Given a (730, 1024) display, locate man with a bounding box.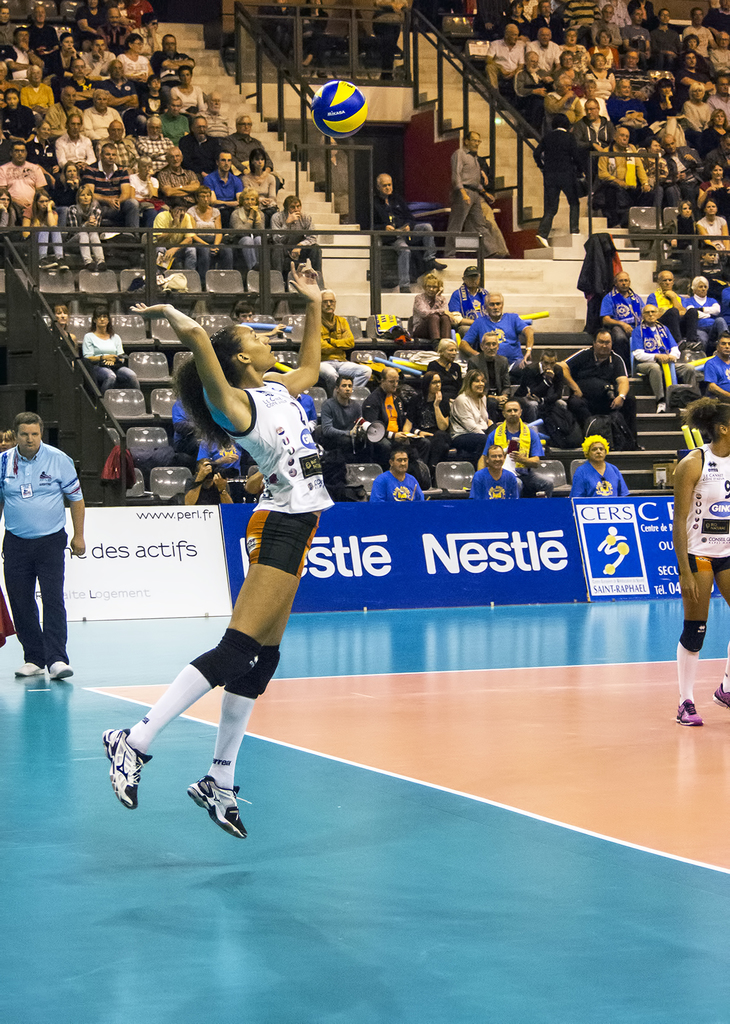
Located: 367/363/441/463.
